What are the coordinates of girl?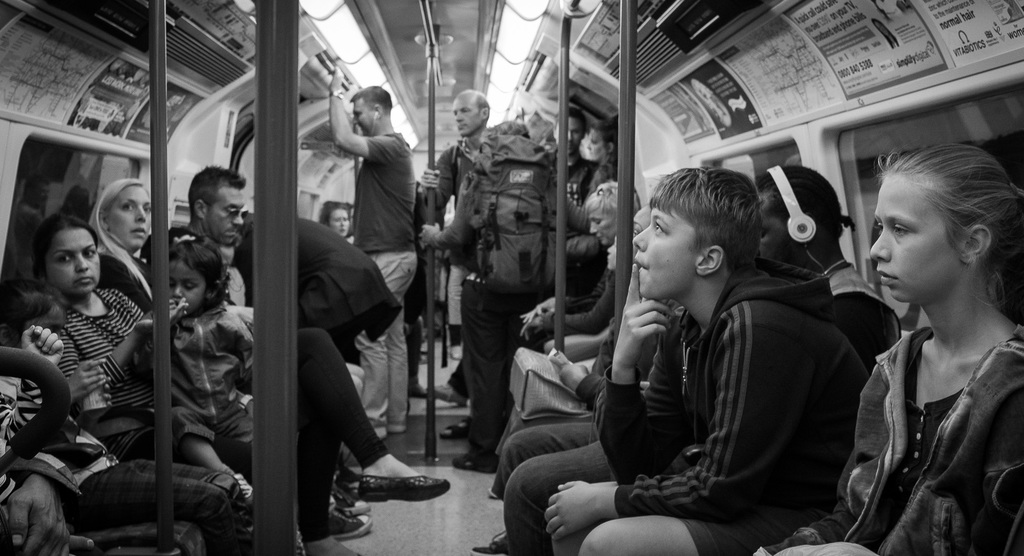
pyautogui.locateOnScreen(140, 224, 253, 511).
